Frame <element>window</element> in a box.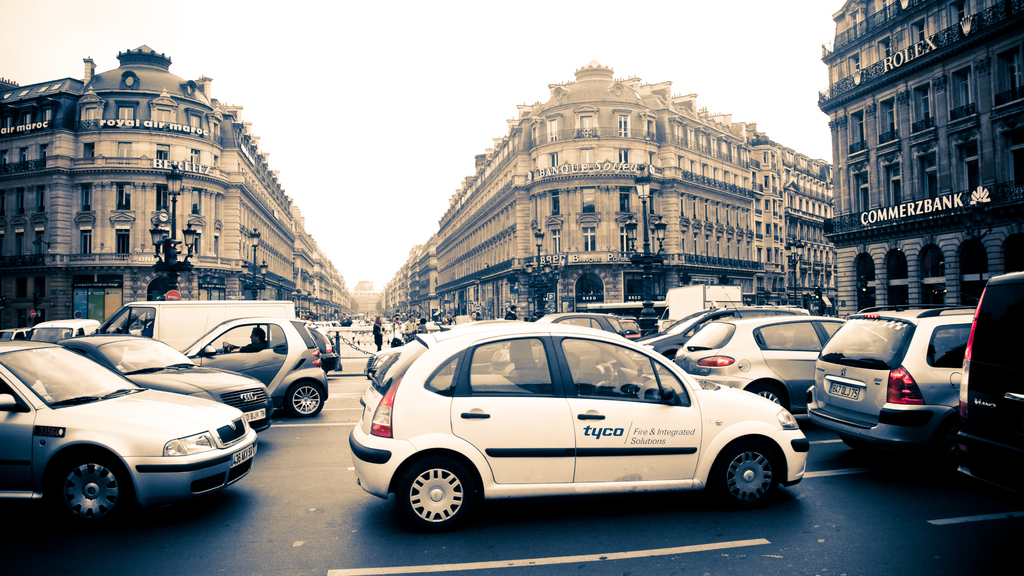
(998,47,1023,106).
